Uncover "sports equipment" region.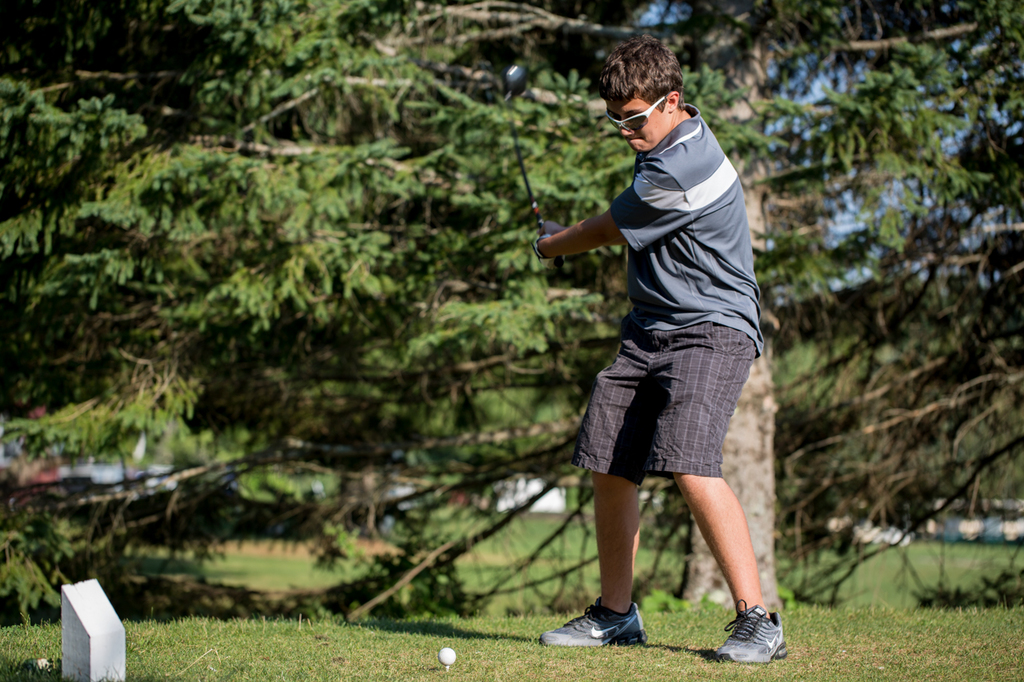
Uncovered: rect(496, 66, 563, 269).
